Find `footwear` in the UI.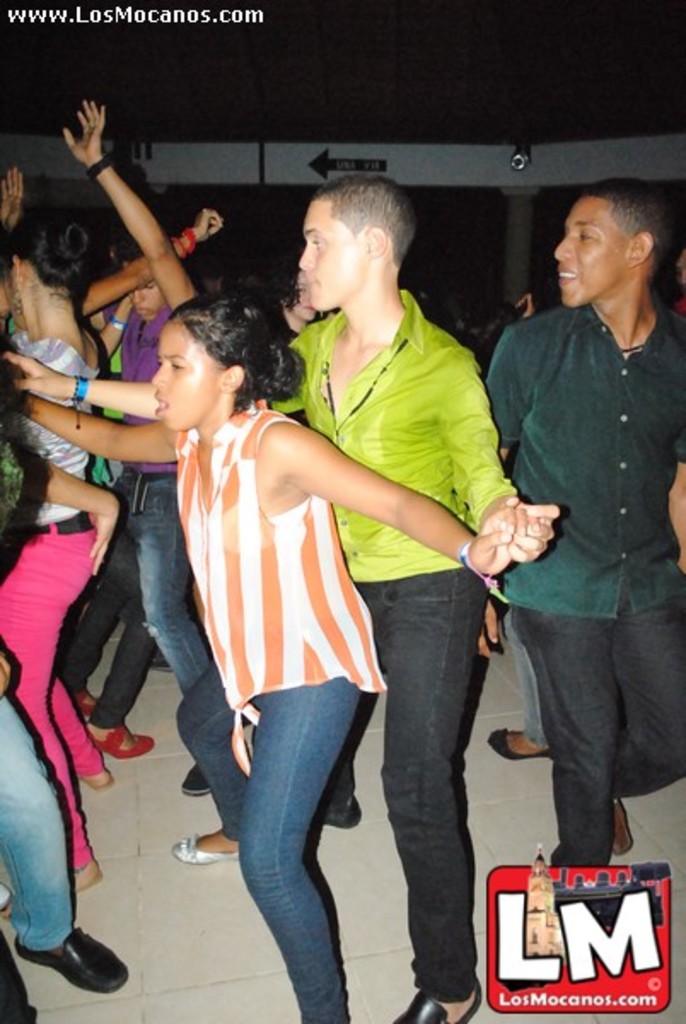
UI element at <bbox>324, 800, 365, 821</bbox>.
